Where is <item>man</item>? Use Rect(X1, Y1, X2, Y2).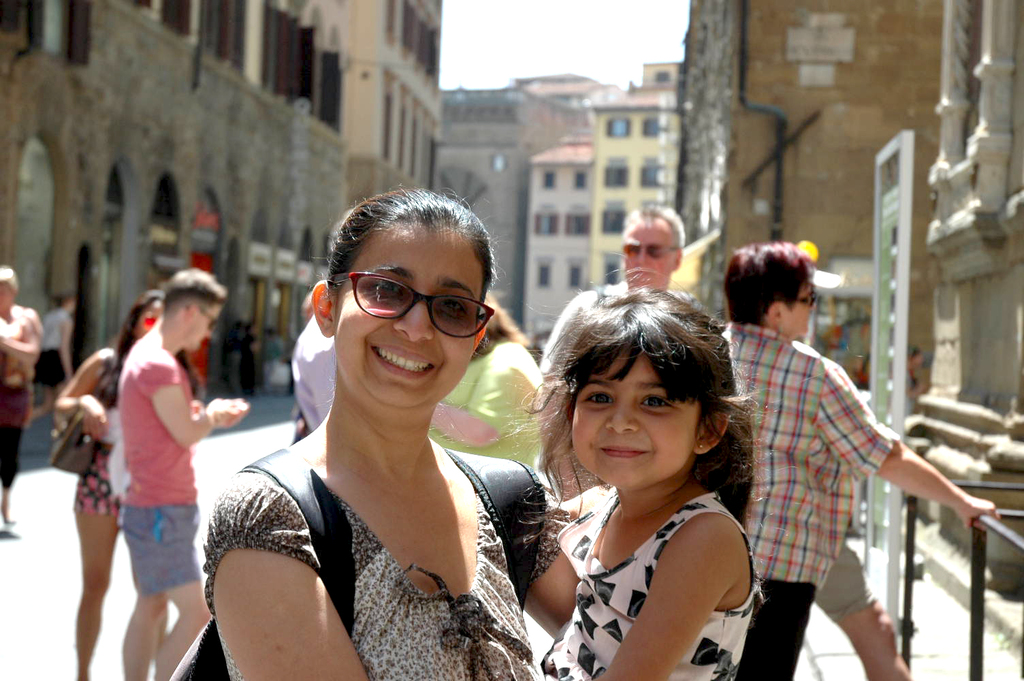
Rect(535, 205, 684, 502).
